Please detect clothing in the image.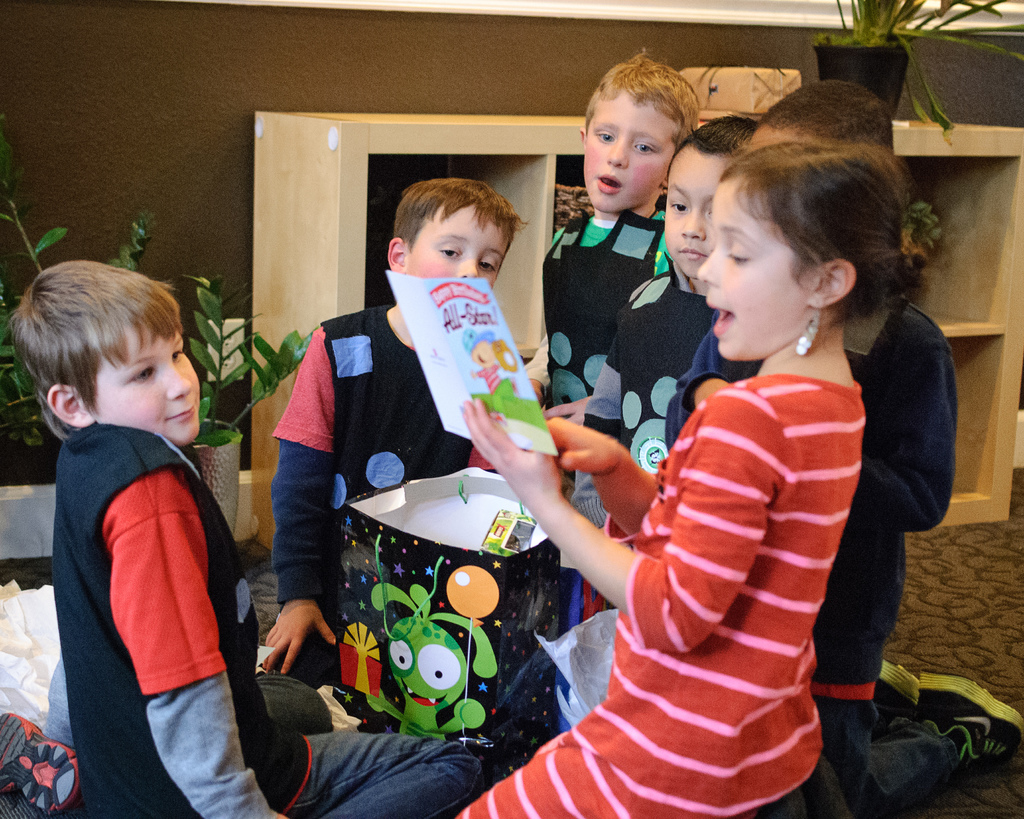
[x1=53, y1=426, x2=481, y2=818].
